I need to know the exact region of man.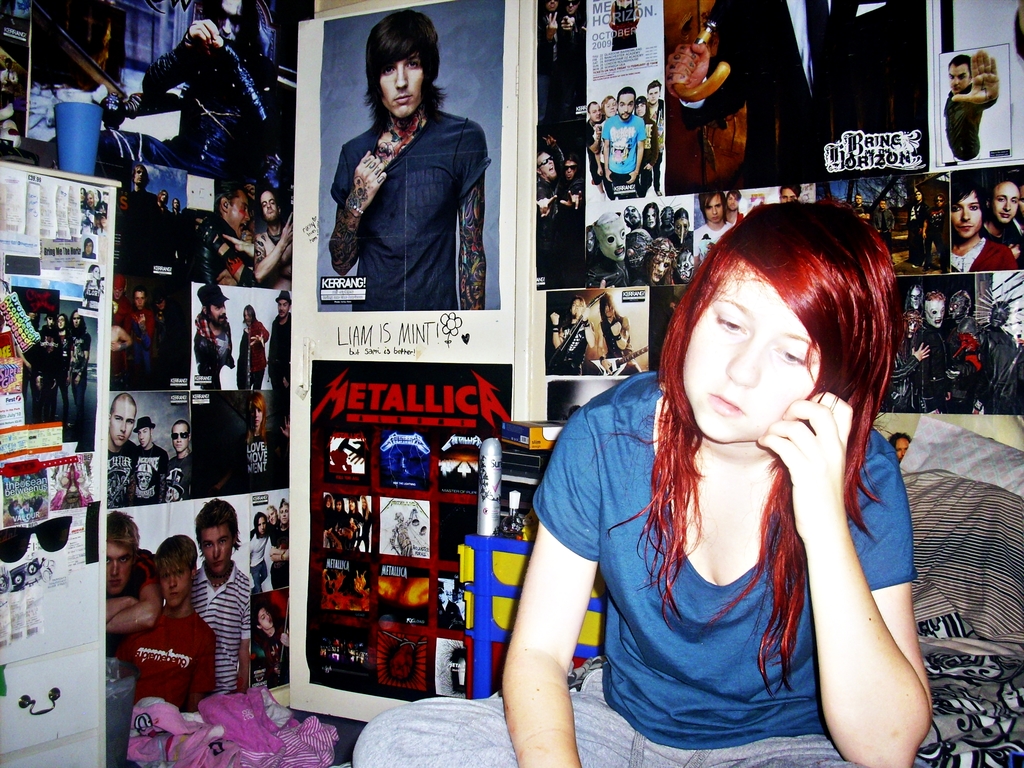
Region: (132, 415, 172, 504).
